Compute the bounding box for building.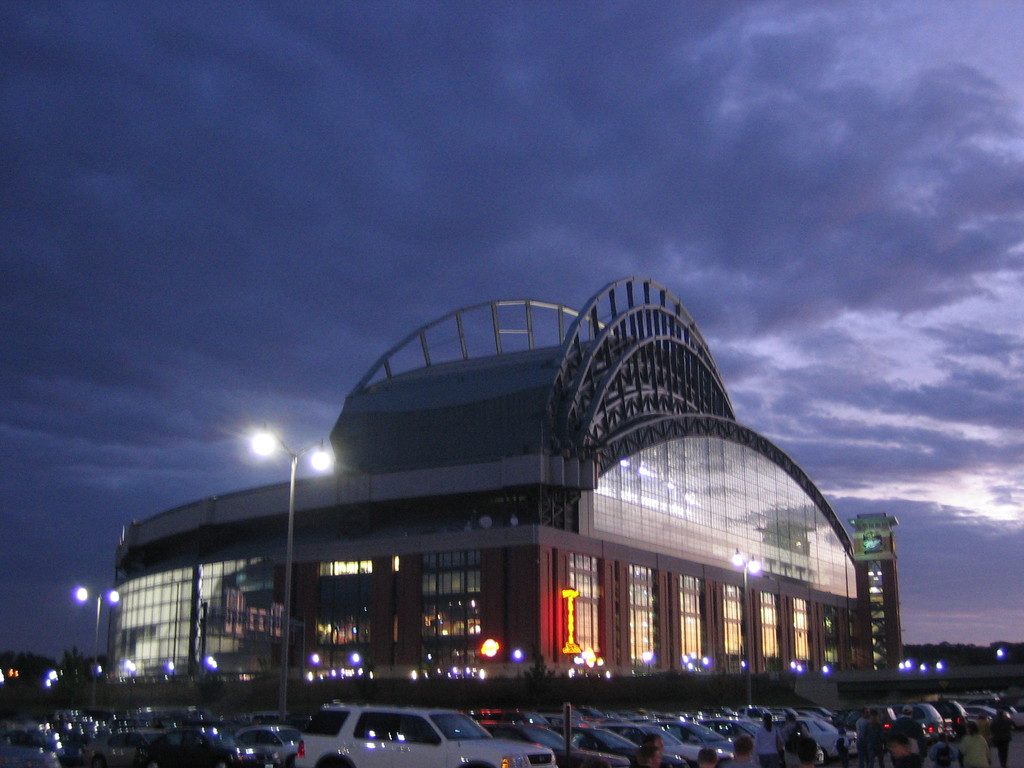
left=111, top=273, right=902, bottom=679.
